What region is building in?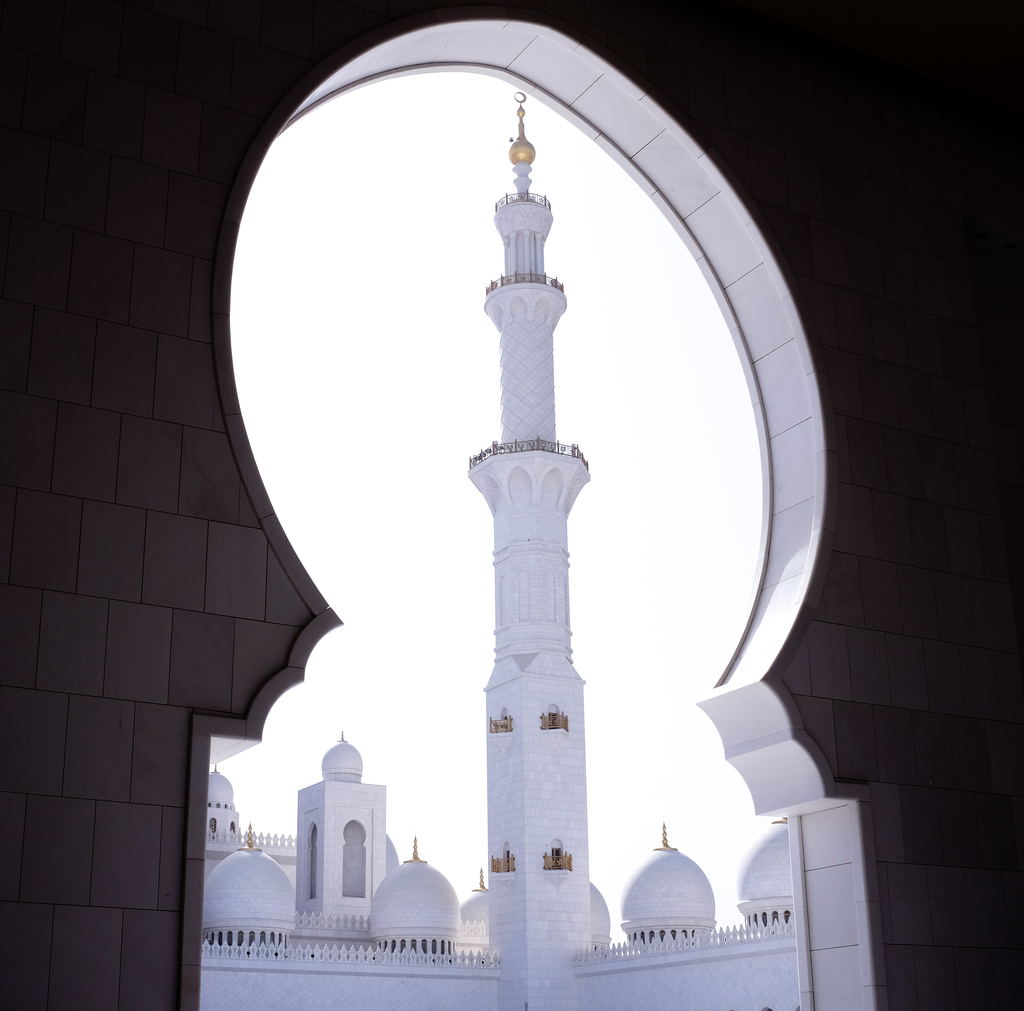
[left=200, top=90, right=791, bottom=1010].
